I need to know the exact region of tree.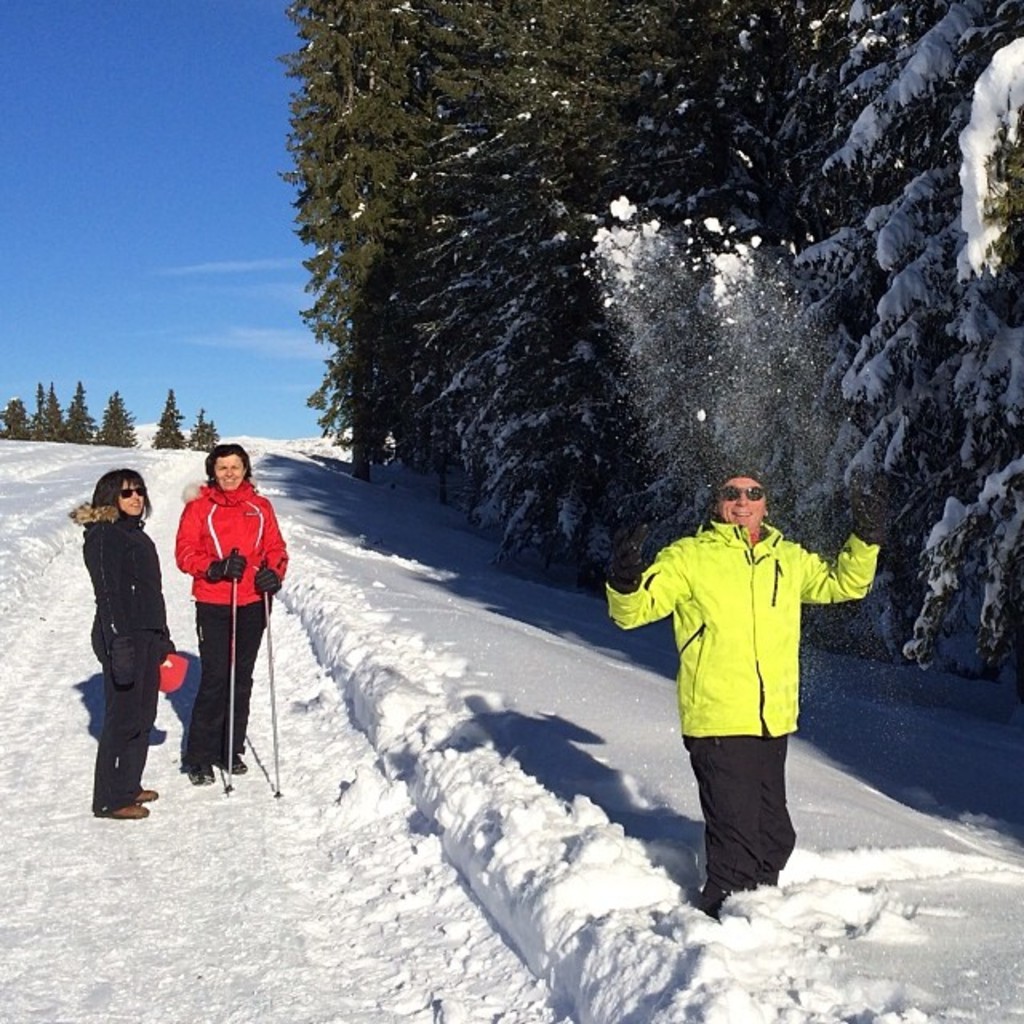
Region: 152/384/189/451.
